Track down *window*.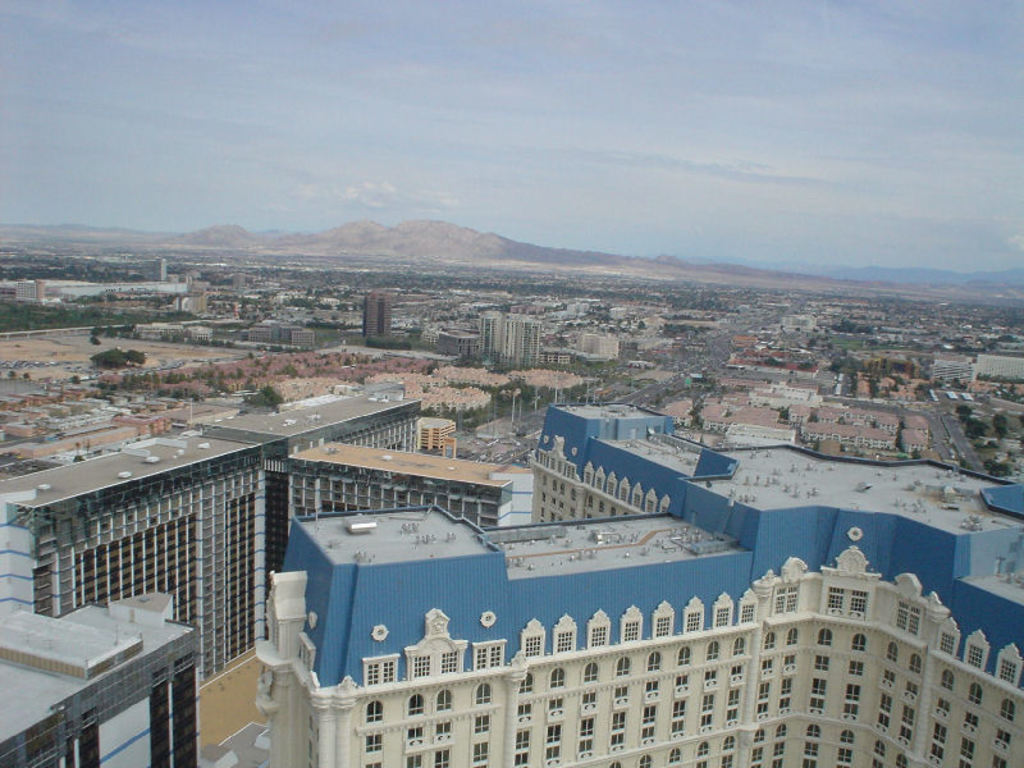
Tracked to pyautogui.locateOnScreen(739, 602, 759, 625).
